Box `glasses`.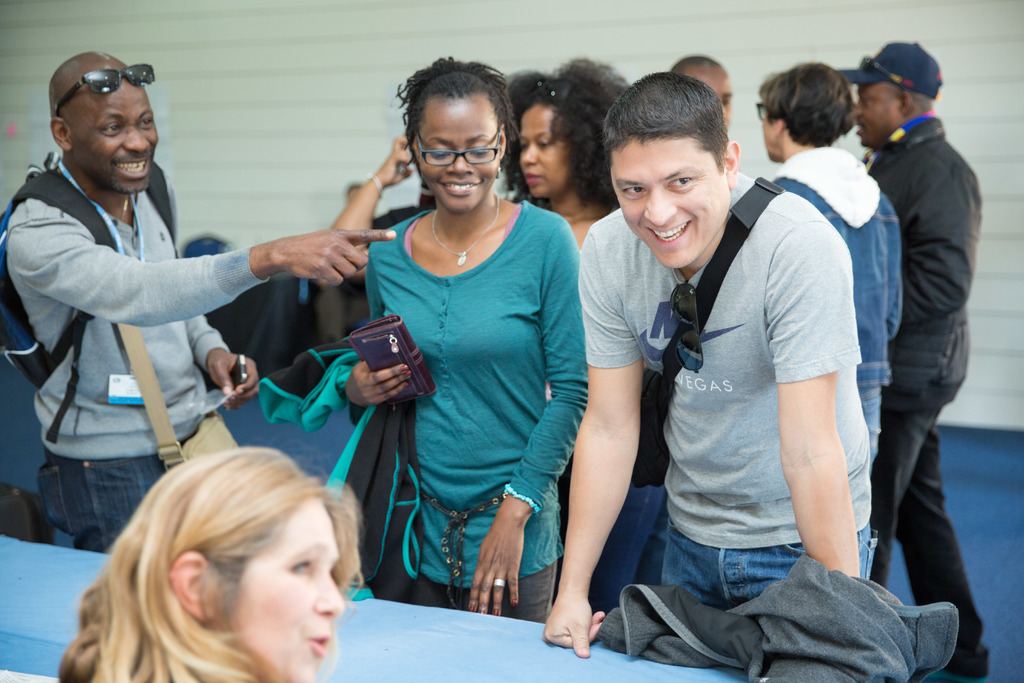
detection(415, 130, 502, 172).
